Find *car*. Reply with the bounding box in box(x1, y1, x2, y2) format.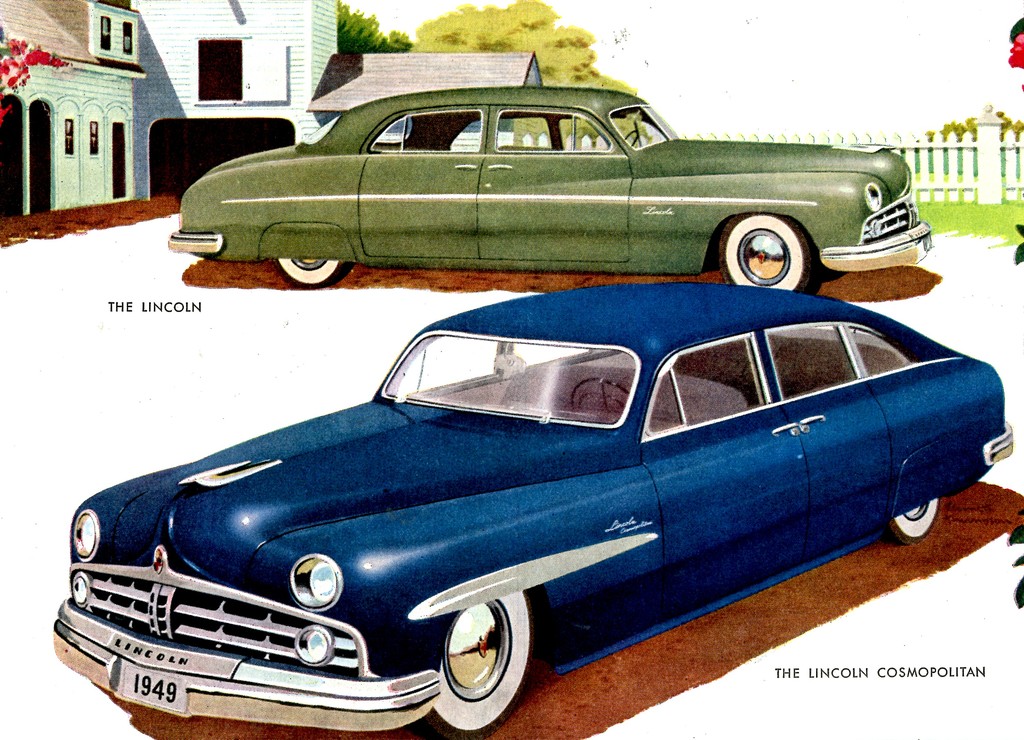
box(54, 281, 1015, 739).
